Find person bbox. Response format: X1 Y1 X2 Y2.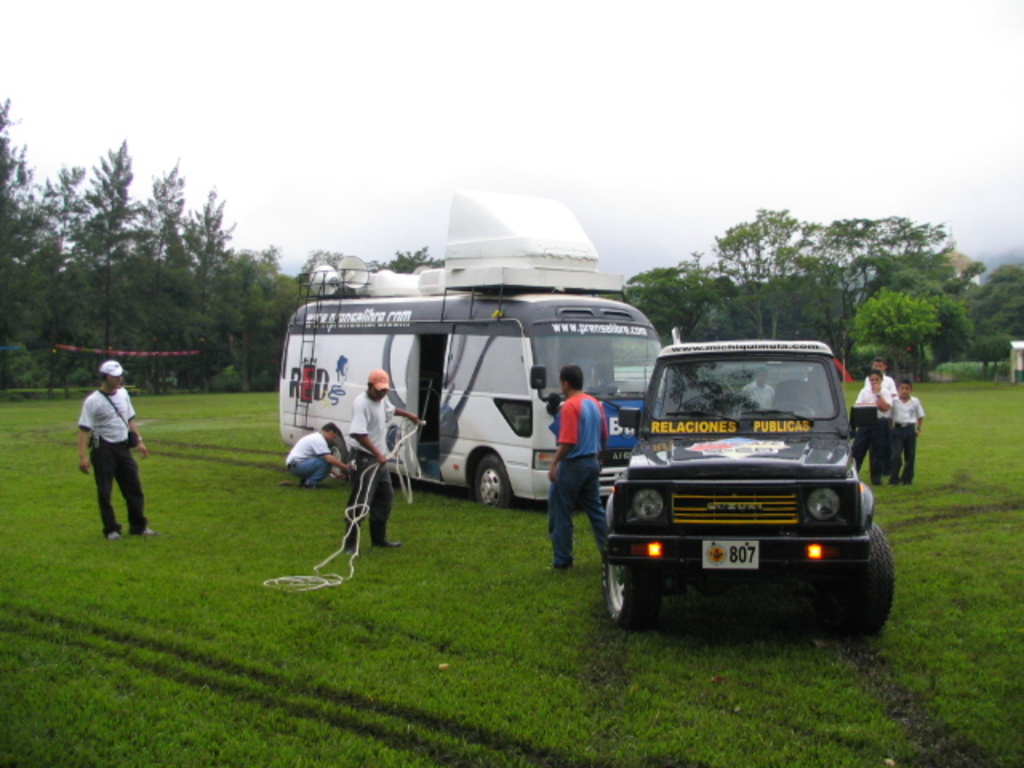
547 365 608 568.
